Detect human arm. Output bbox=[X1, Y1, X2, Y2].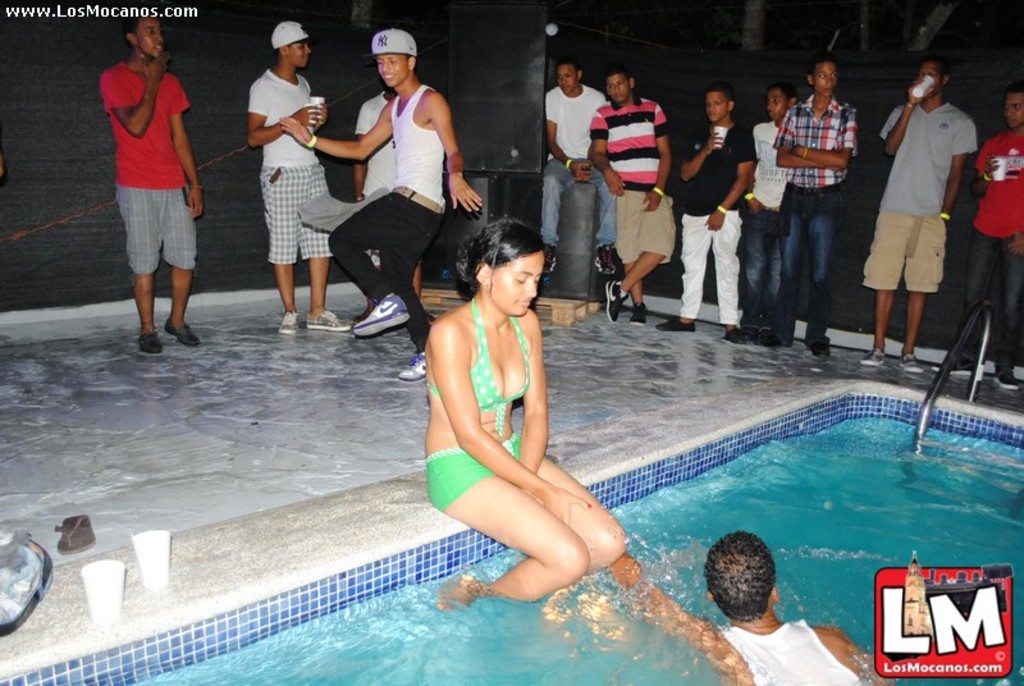
bbox=[351, 101, 367, 209].
